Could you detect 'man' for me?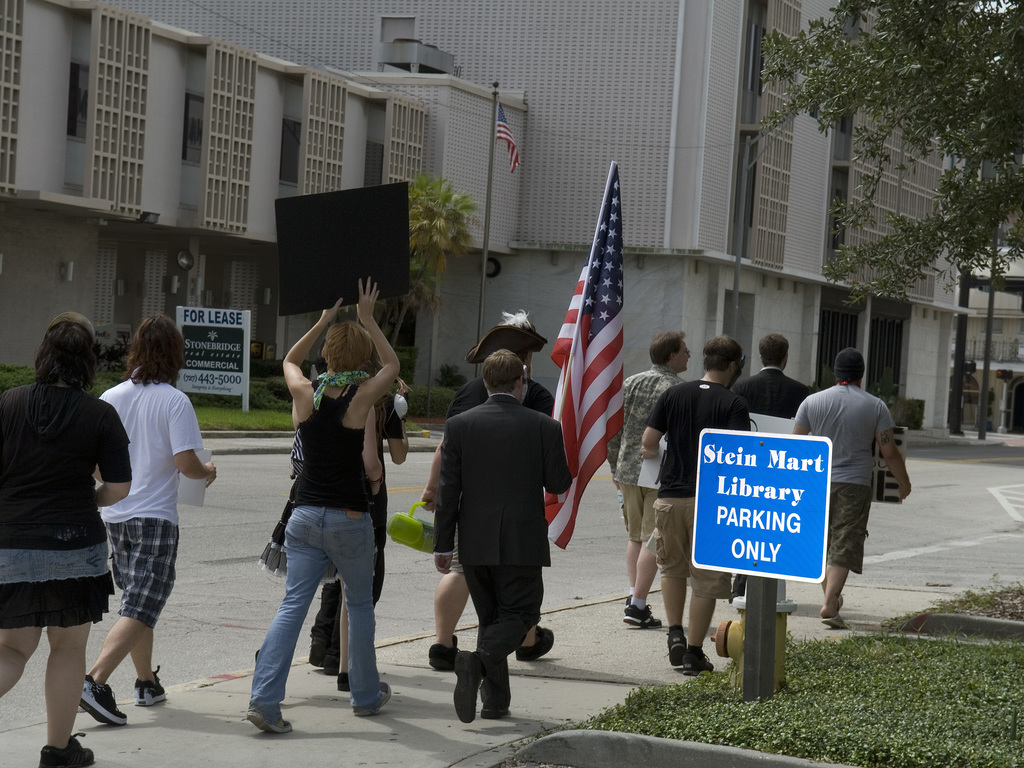
Detection result: box(438, 349, 574, 717).
